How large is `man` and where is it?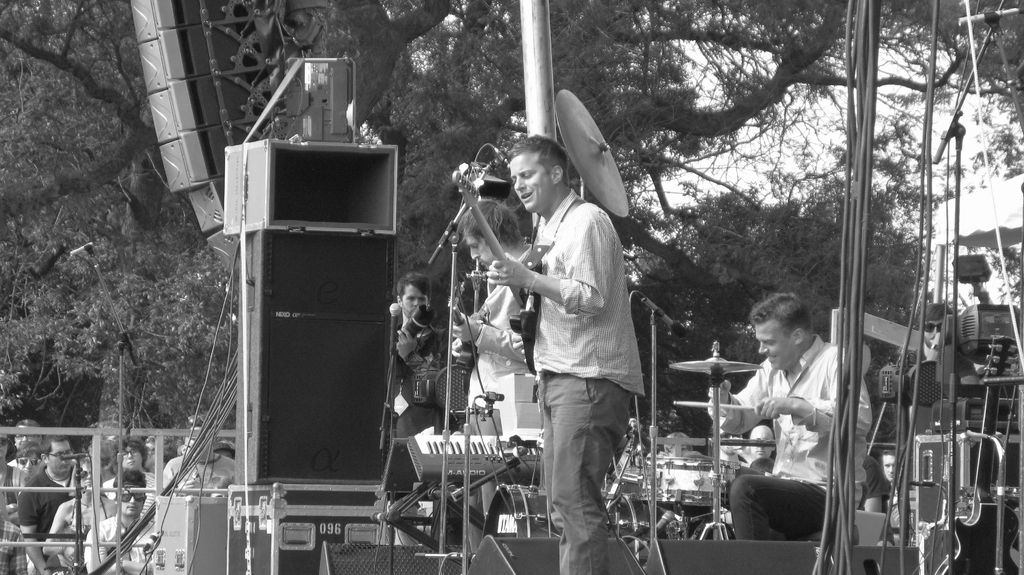
Bounding box: [left=876, top=447, right=919, bottom=532].
